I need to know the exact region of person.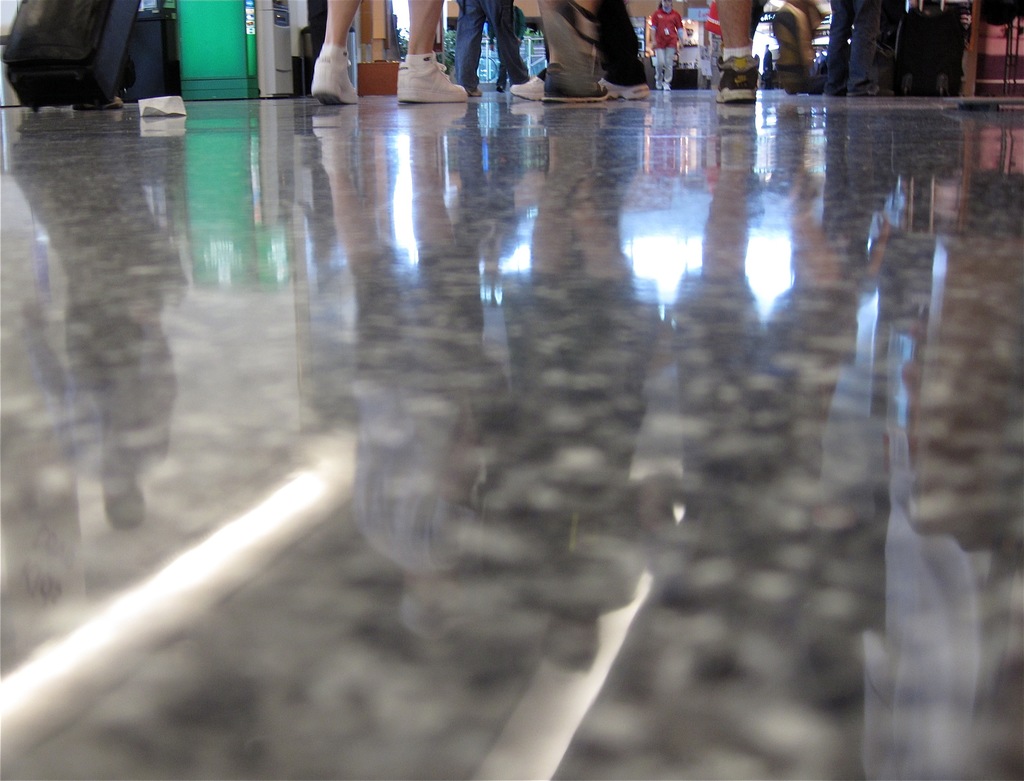
Region: [left=721, top=0, right=817, bottom=106].
